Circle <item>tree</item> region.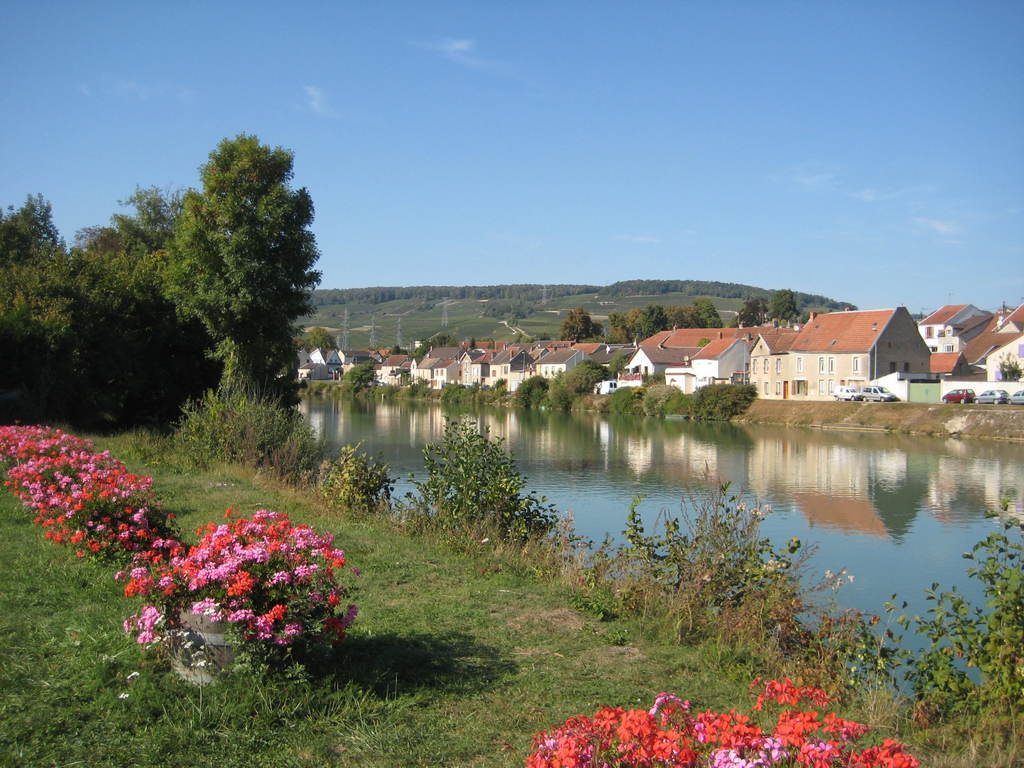
Region: {"x1": 669, "y1": 297, "x2": 709, "y2": 339}.
